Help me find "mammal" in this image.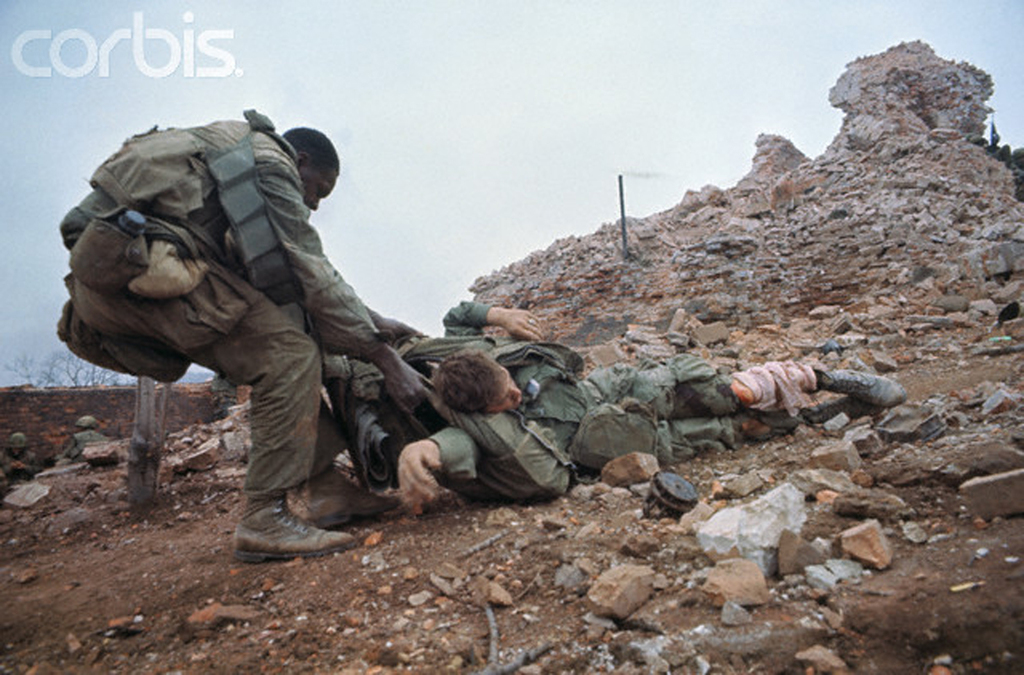
Found it: l=47, t=122, r=473, b=530.
